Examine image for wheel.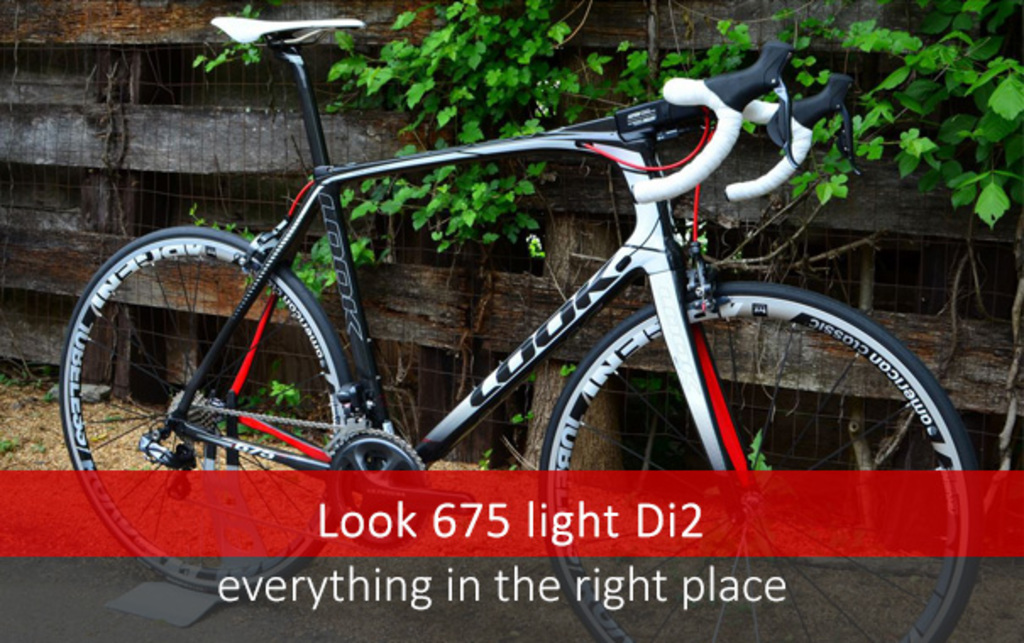
Examination result: rect(59, 227, 357, 596).
